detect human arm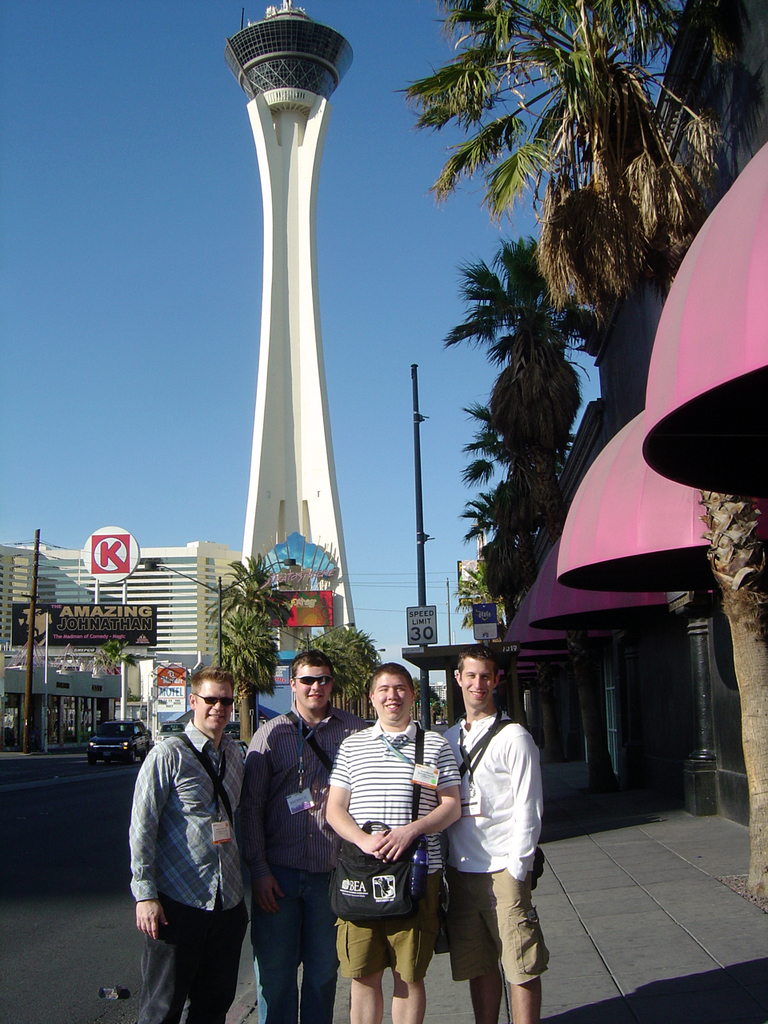
[222,725,282,902]
